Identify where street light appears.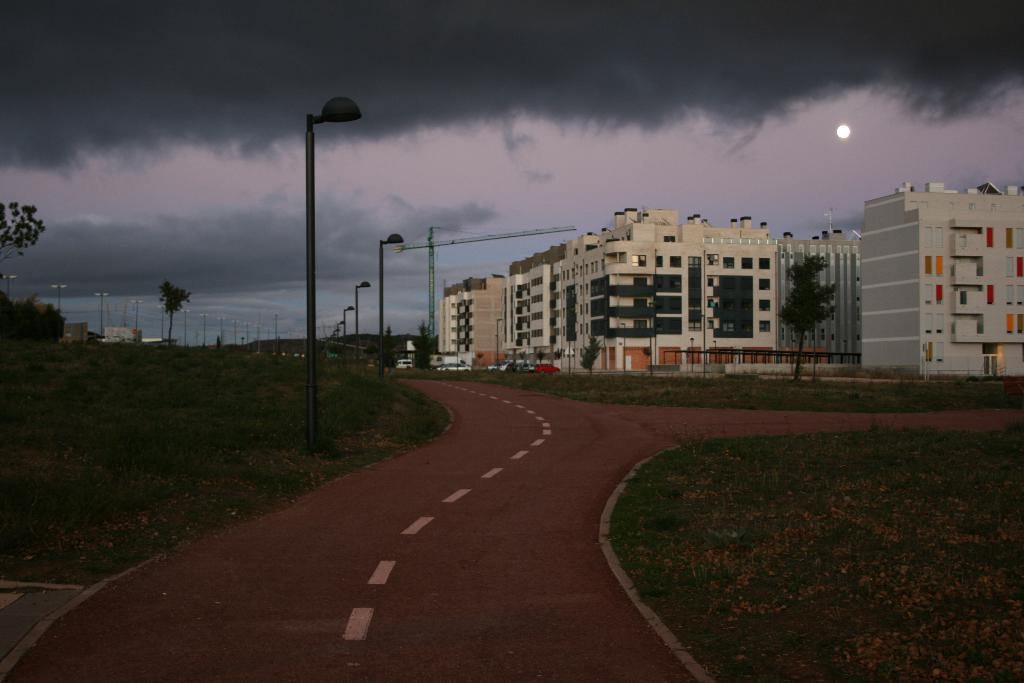
Appears at BBox(200, 311, 209, 345).
